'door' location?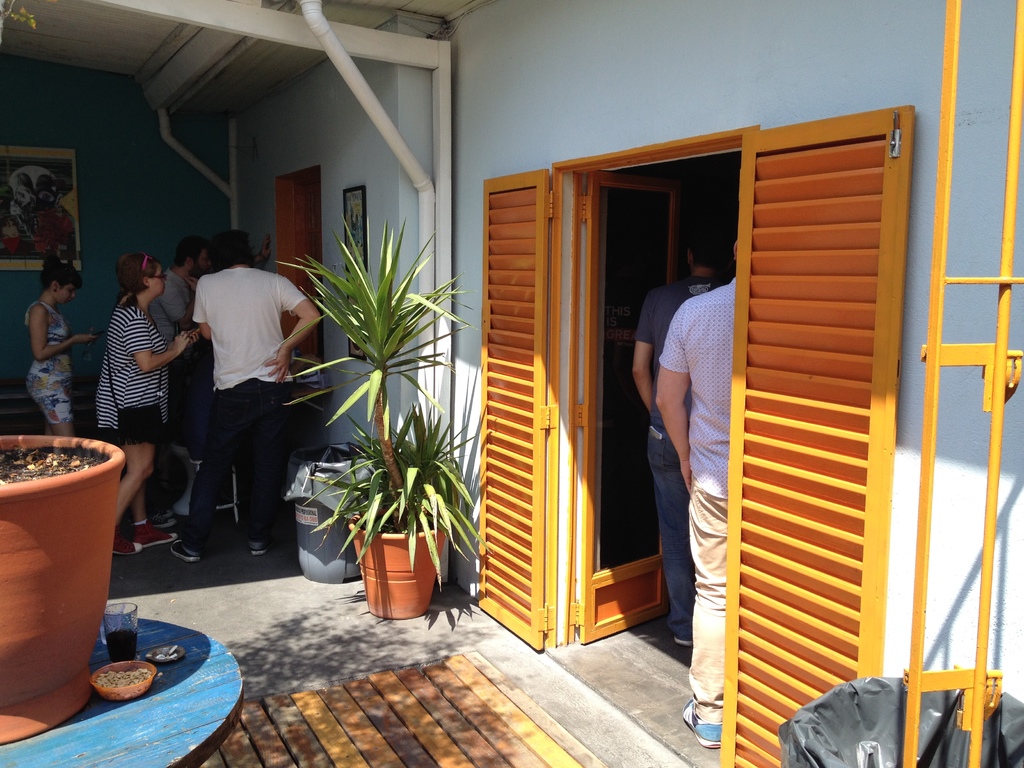
(710, 104, 917, 767)
